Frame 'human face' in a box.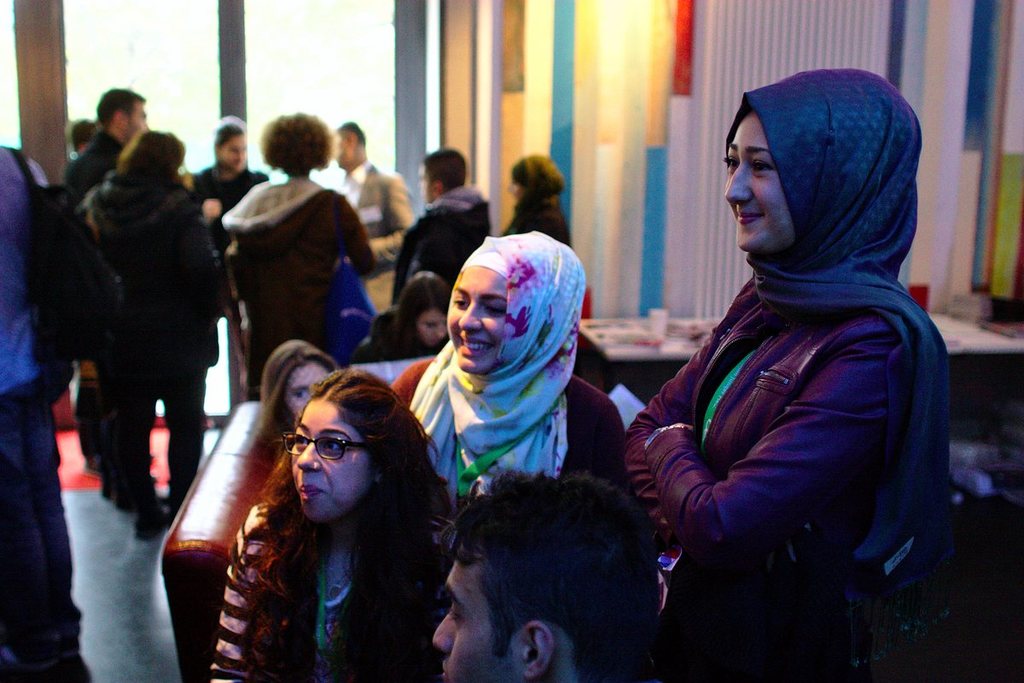
446,267,509,374.
